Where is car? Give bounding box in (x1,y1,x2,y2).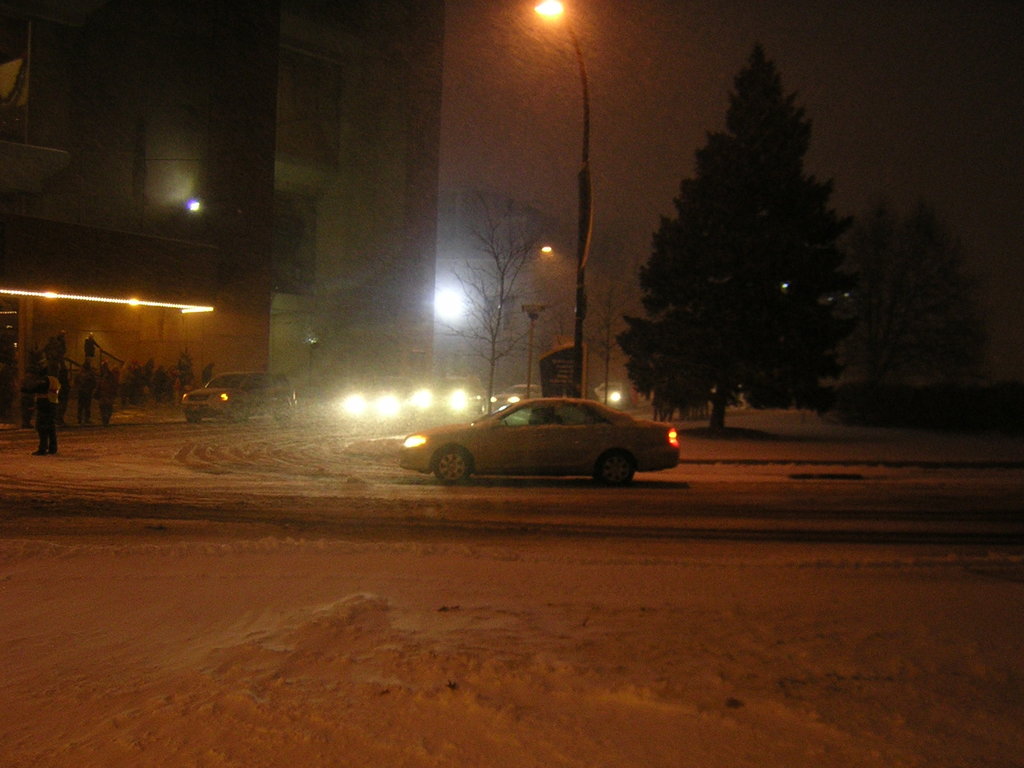
(401,397,679,482).
